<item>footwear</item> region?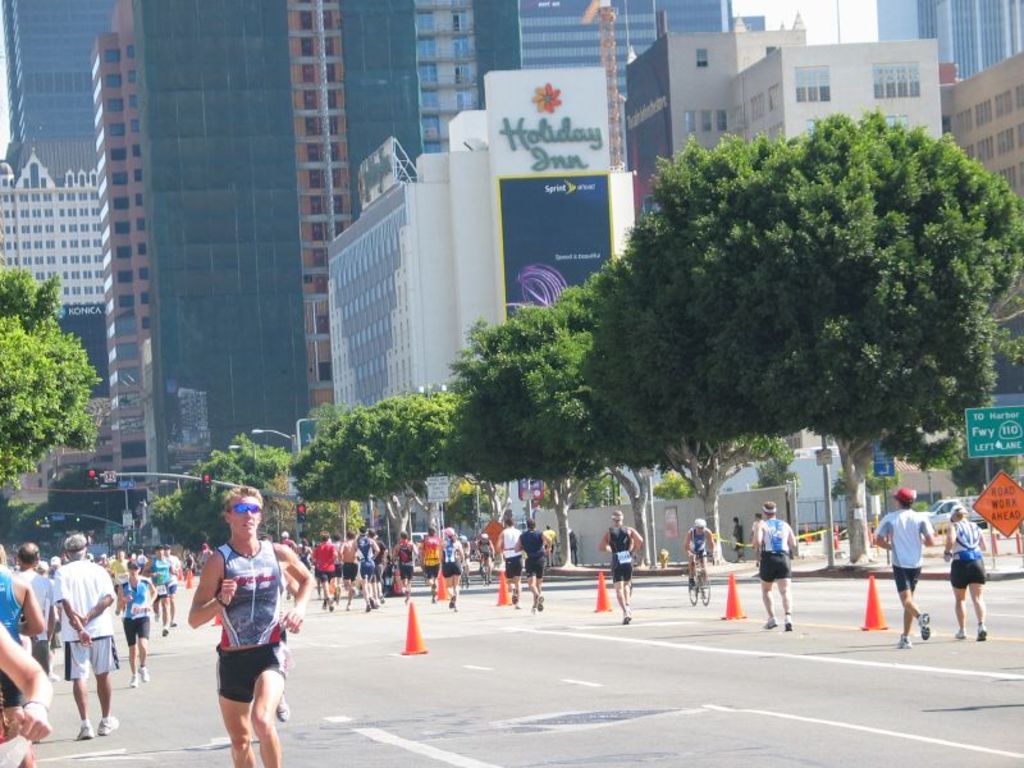
<bbox>140, 664, 145, 682</bbox>
